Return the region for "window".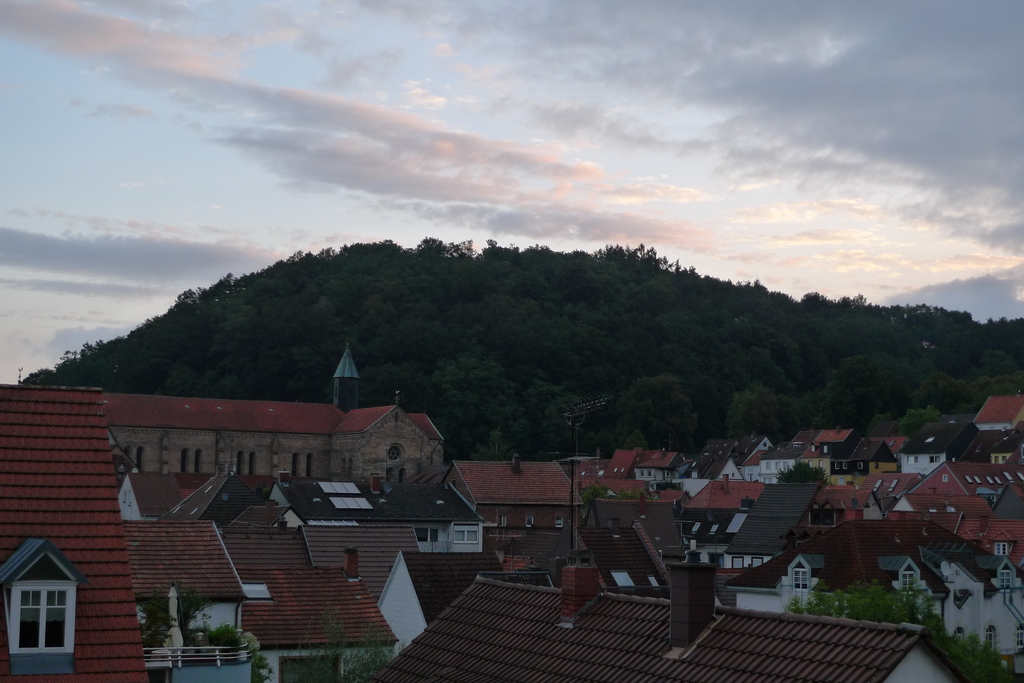
[344, 549, 364, 585].
